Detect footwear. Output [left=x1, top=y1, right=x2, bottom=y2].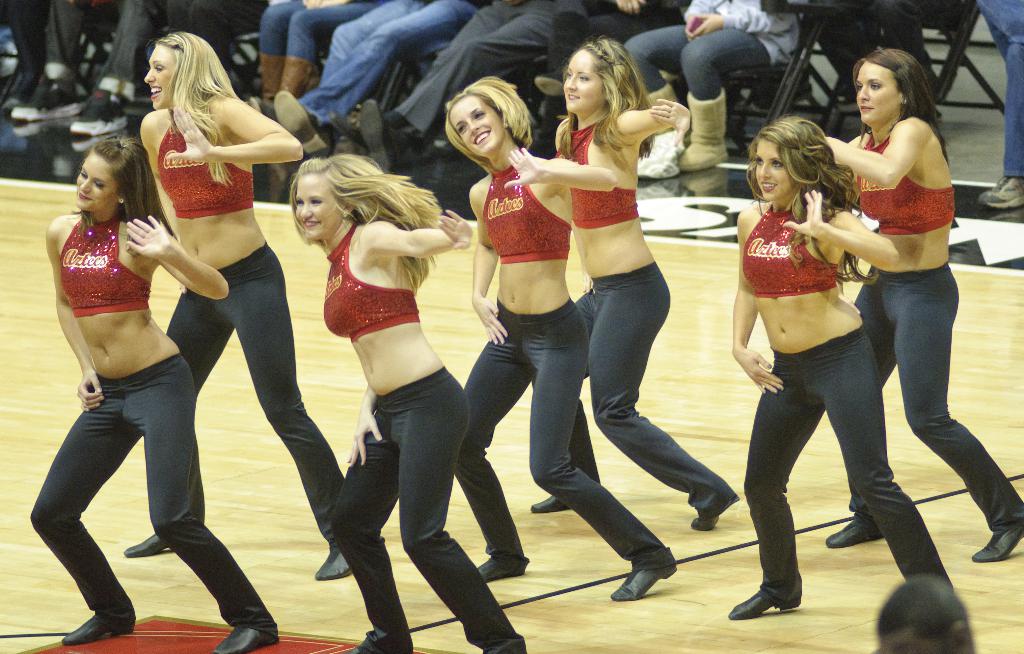
[left=611, top=546, right=678, bottom=600].
